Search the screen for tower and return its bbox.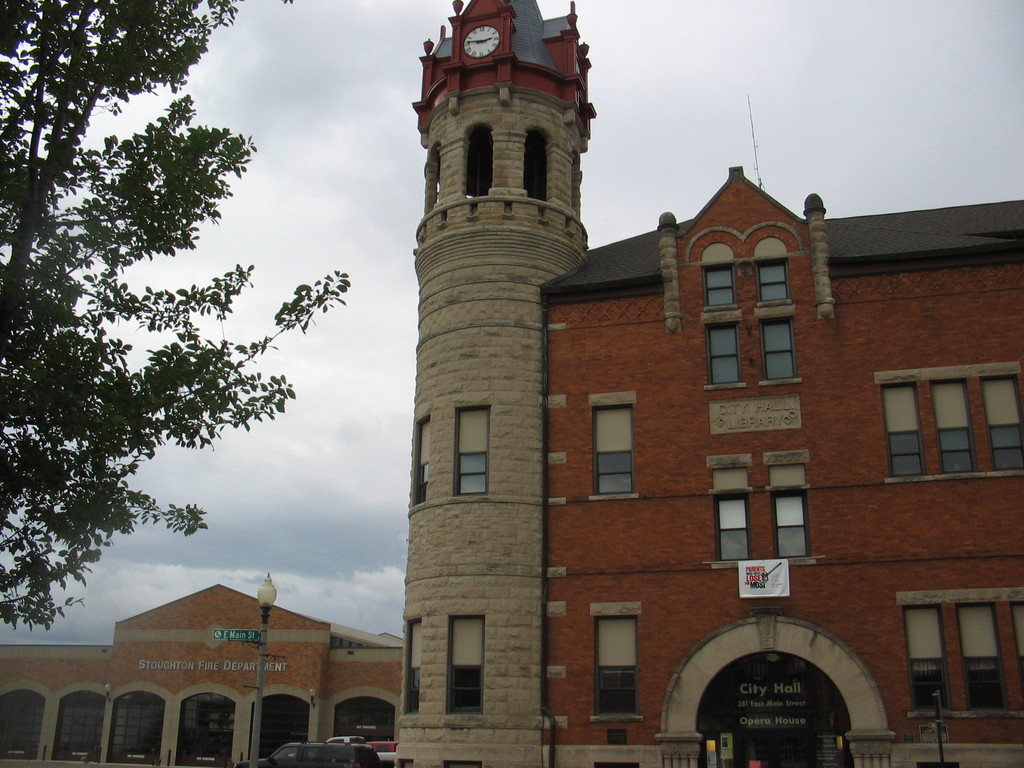
Found: BBox(390, 0, 1023, 767).
